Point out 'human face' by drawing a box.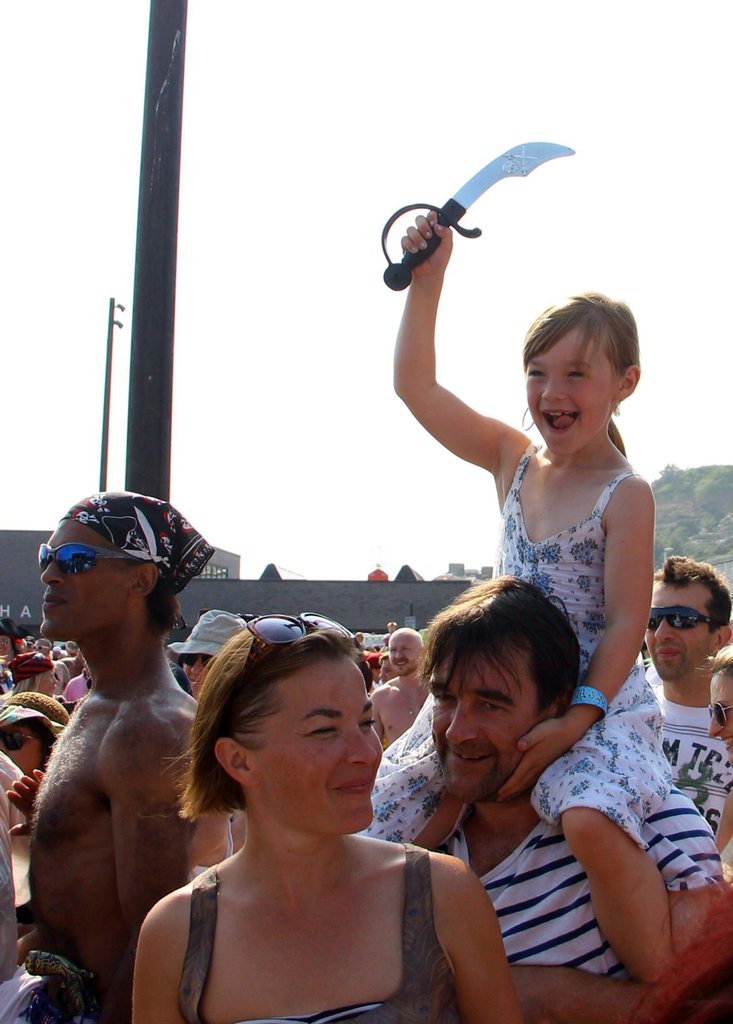
(428,649,540,797).
